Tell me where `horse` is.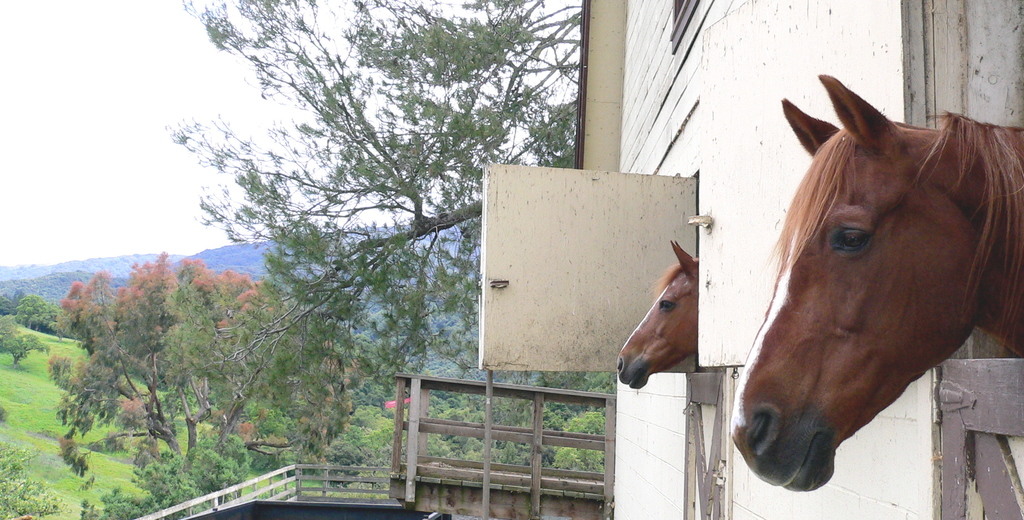
`horse` is at crop(615, 233, 696, 392).
